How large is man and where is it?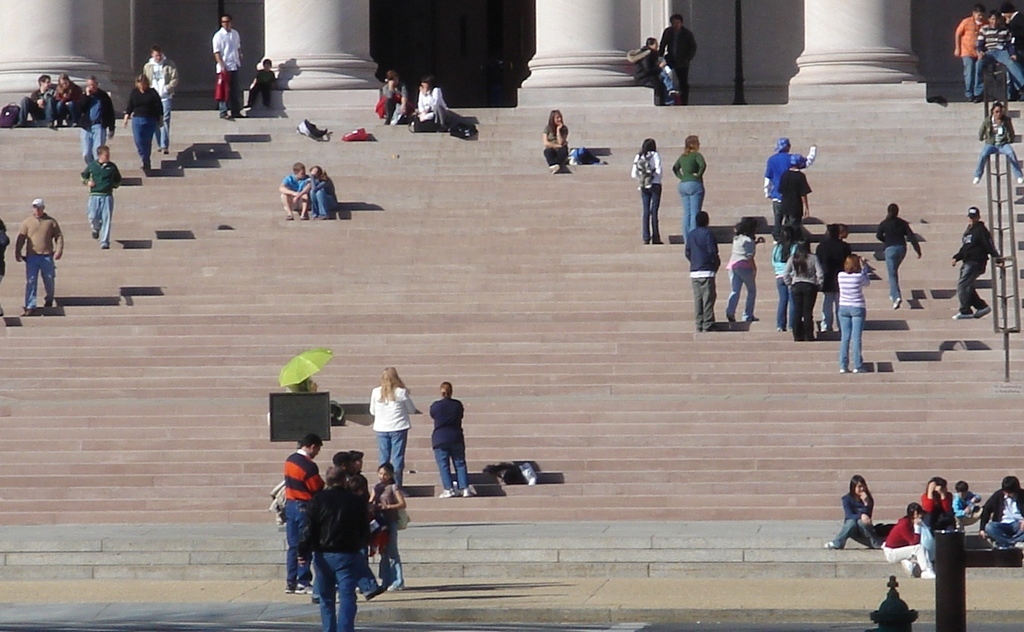
Bounding box: 976,474,1023,548.
